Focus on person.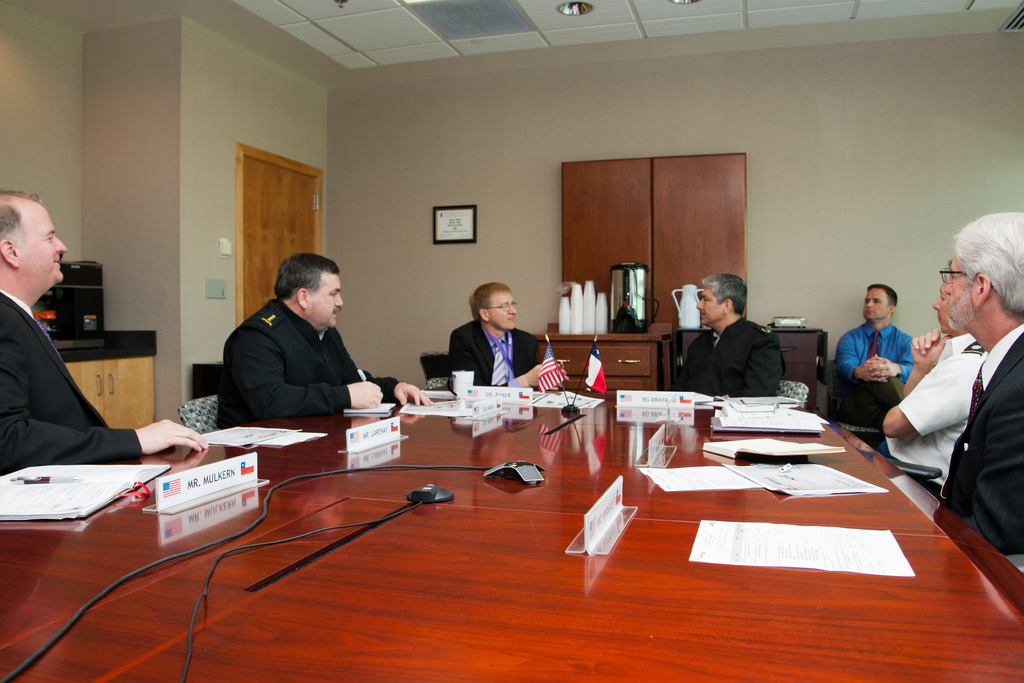
Focused at {"x1": 679, "y1": 273, "x2": 787, "y2": 399}.
